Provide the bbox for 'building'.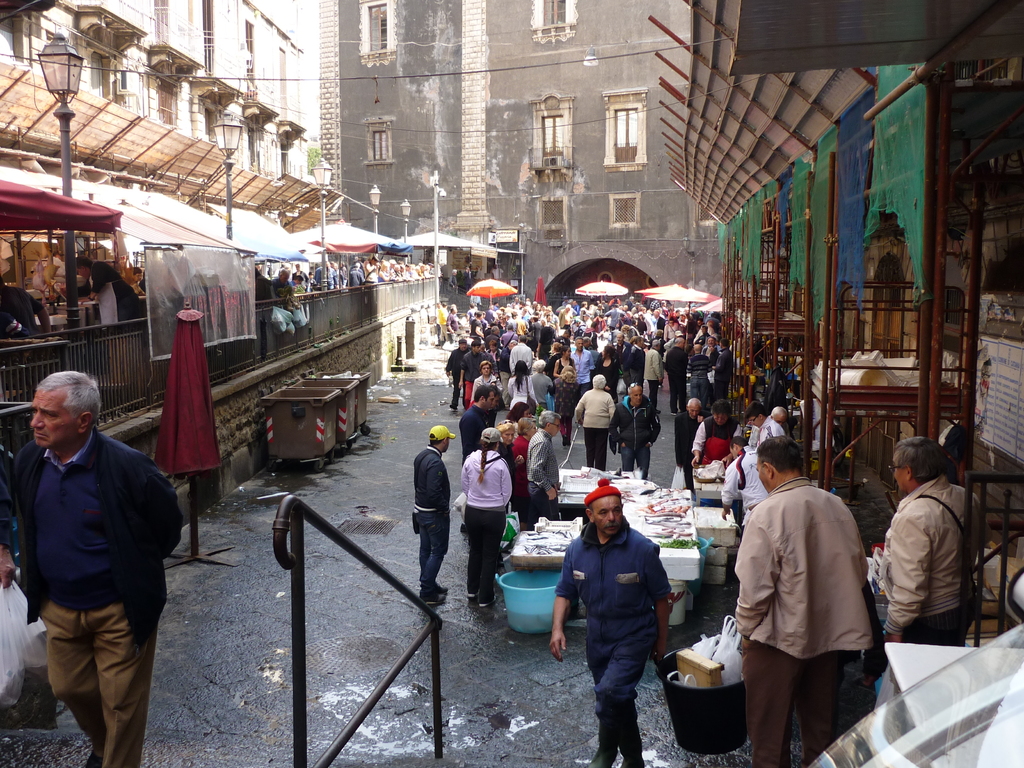
(left=639, top=0, right=1023, bottom=639).
